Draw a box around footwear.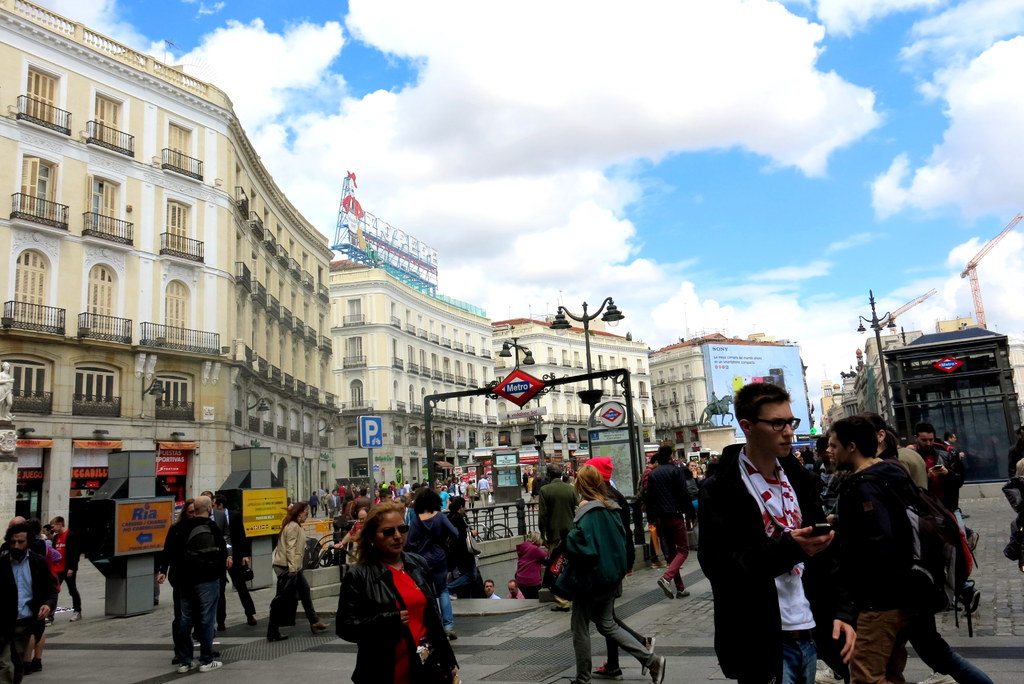
rect(657, 573, 675, 601).
